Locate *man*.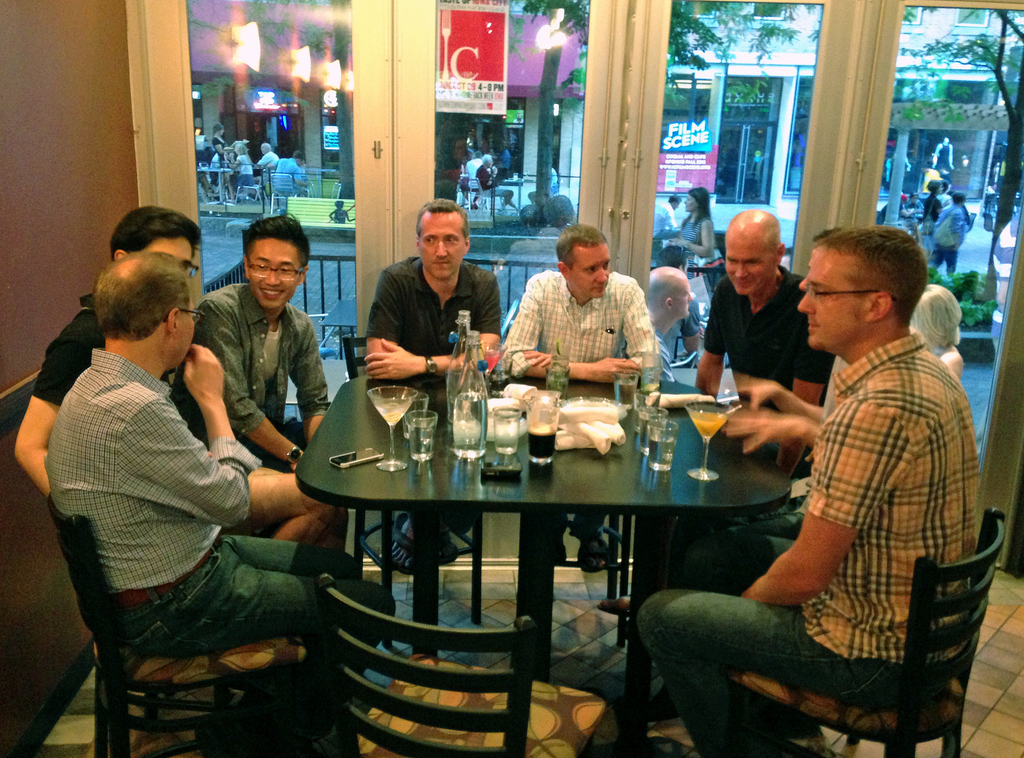
Bounding box: Rect(653, 193, 682, 240).
